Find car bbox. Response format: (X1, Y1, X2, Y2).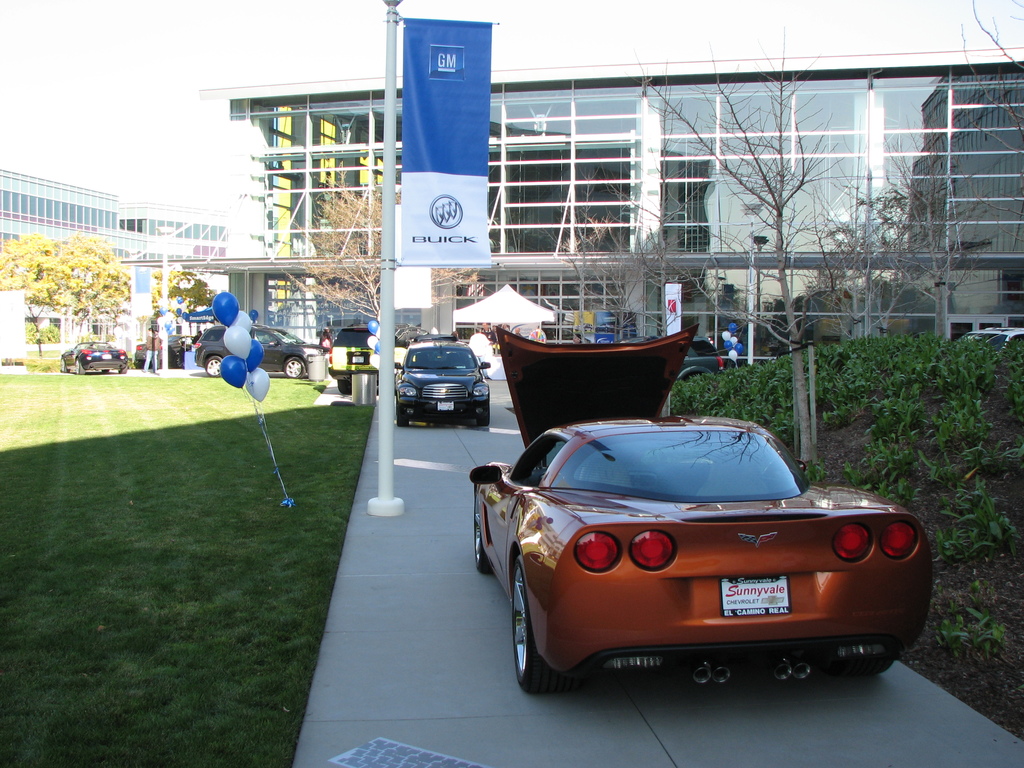
(387, 333, 502, 424).
